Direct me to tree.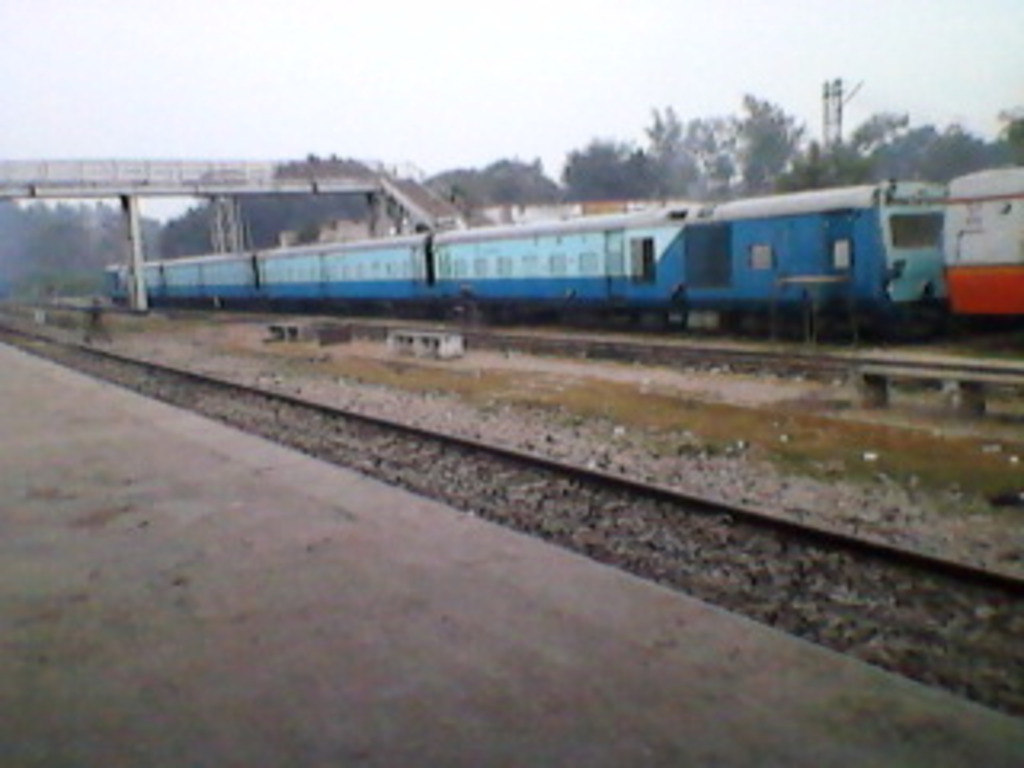
Direction: {"left": 643, "top": 99, "right": 723, "bottom": 198}.
